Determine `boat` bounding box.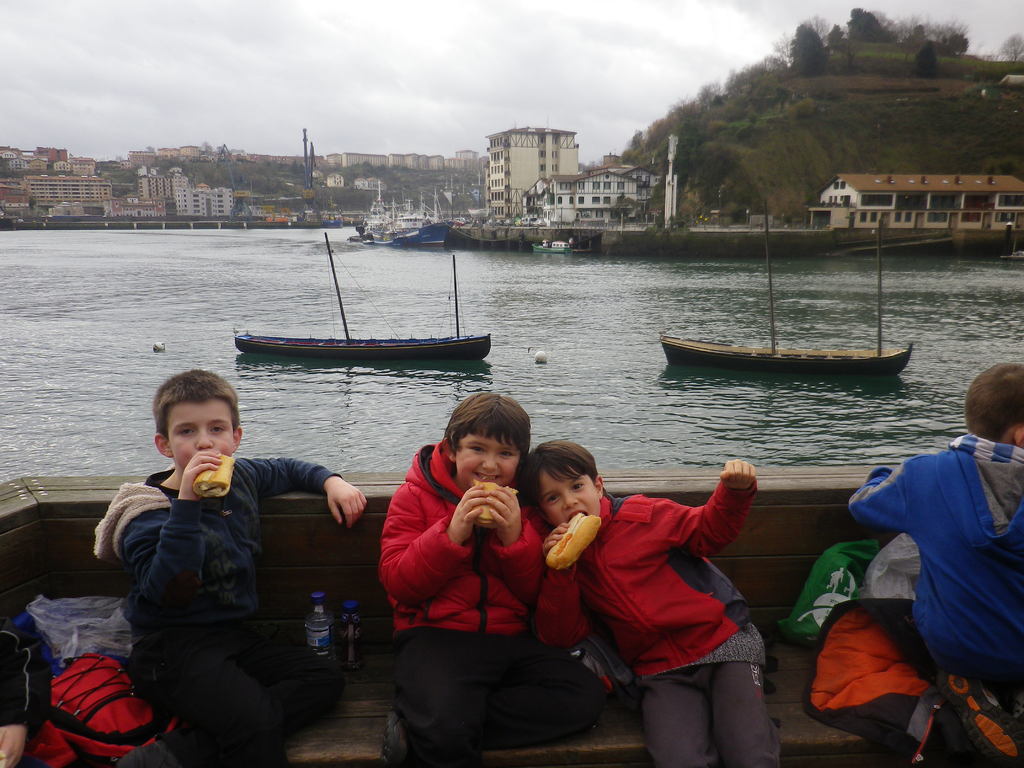
Determined: pyautogui.locateOnScreen(659, 207, 915, 380).
